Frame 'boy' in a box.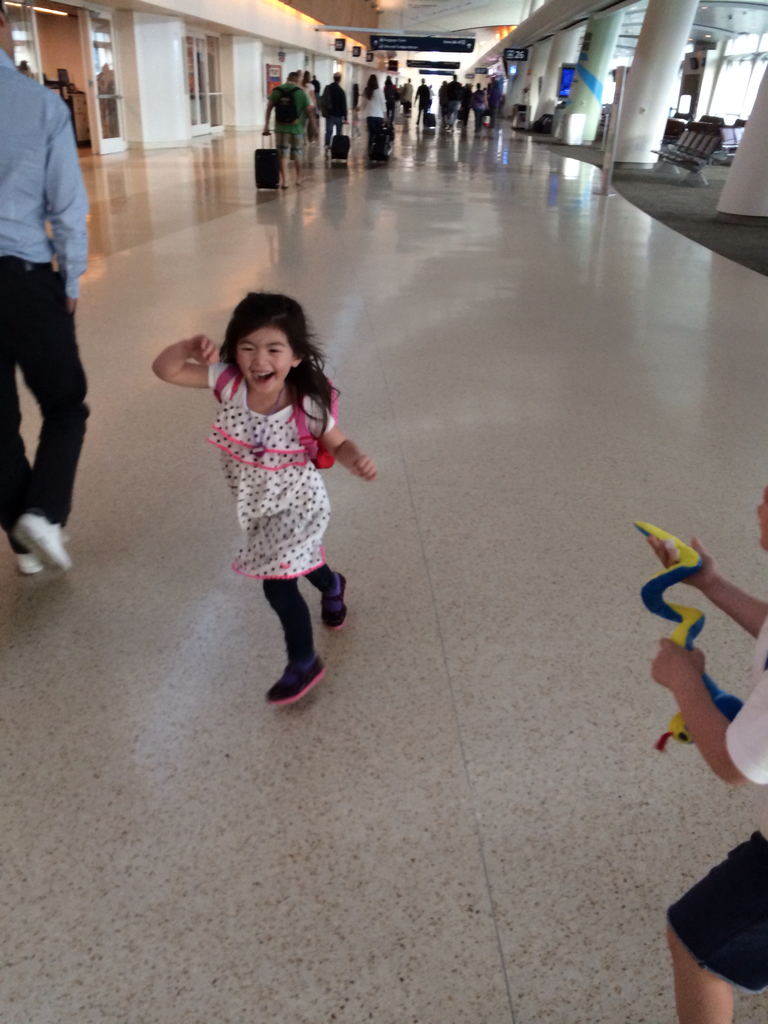
641/470/767/1023.
